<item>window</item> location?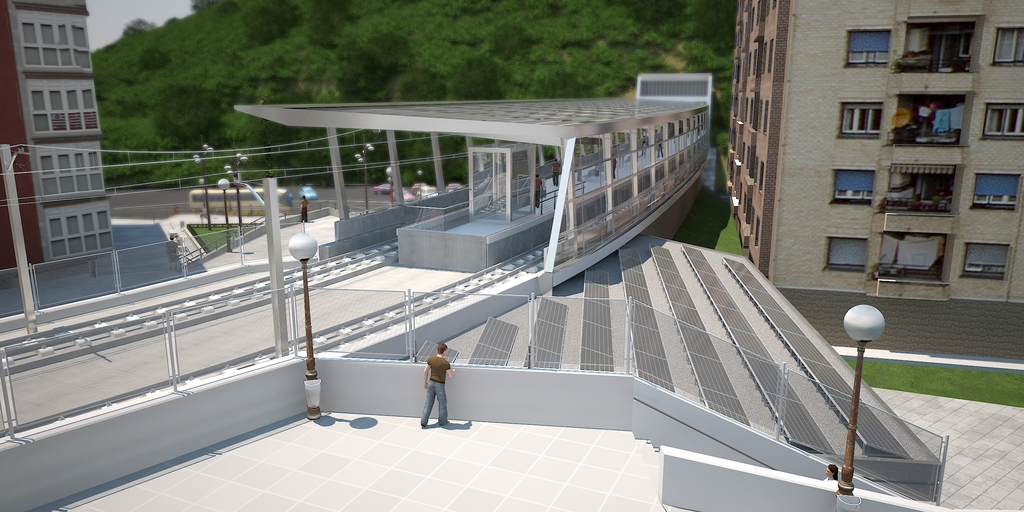
{"x1": 972, "y1": 181, "x2": 1023, "y2": 209}
